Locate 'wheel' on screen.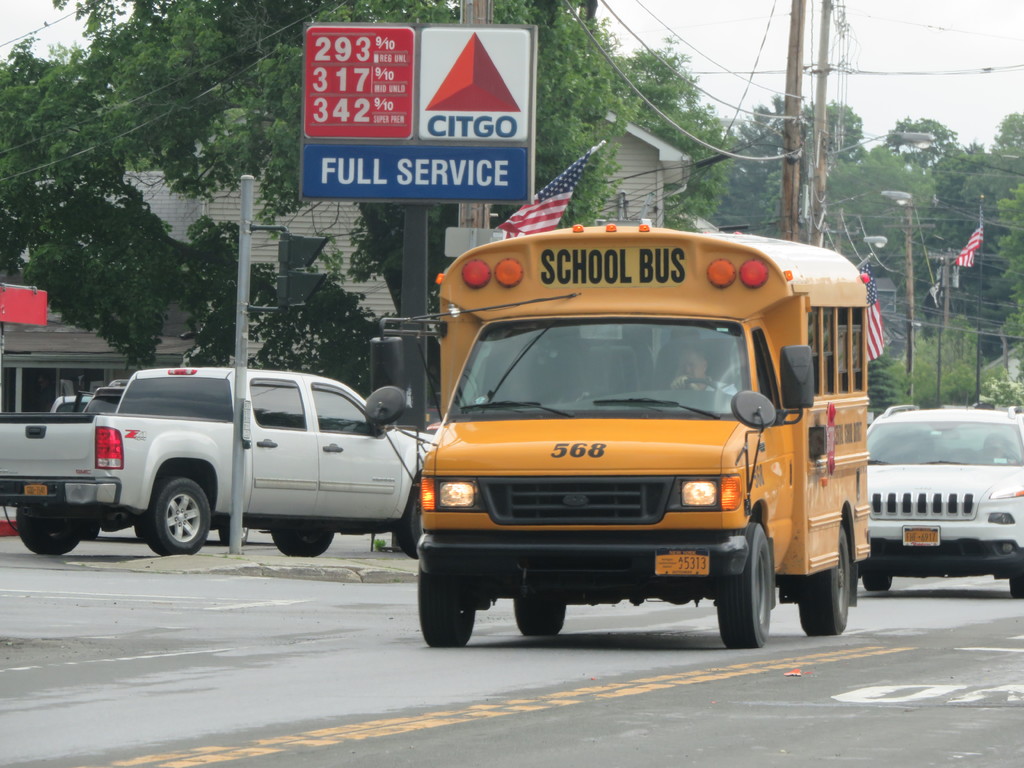
On screen at [148,479,214,553].
